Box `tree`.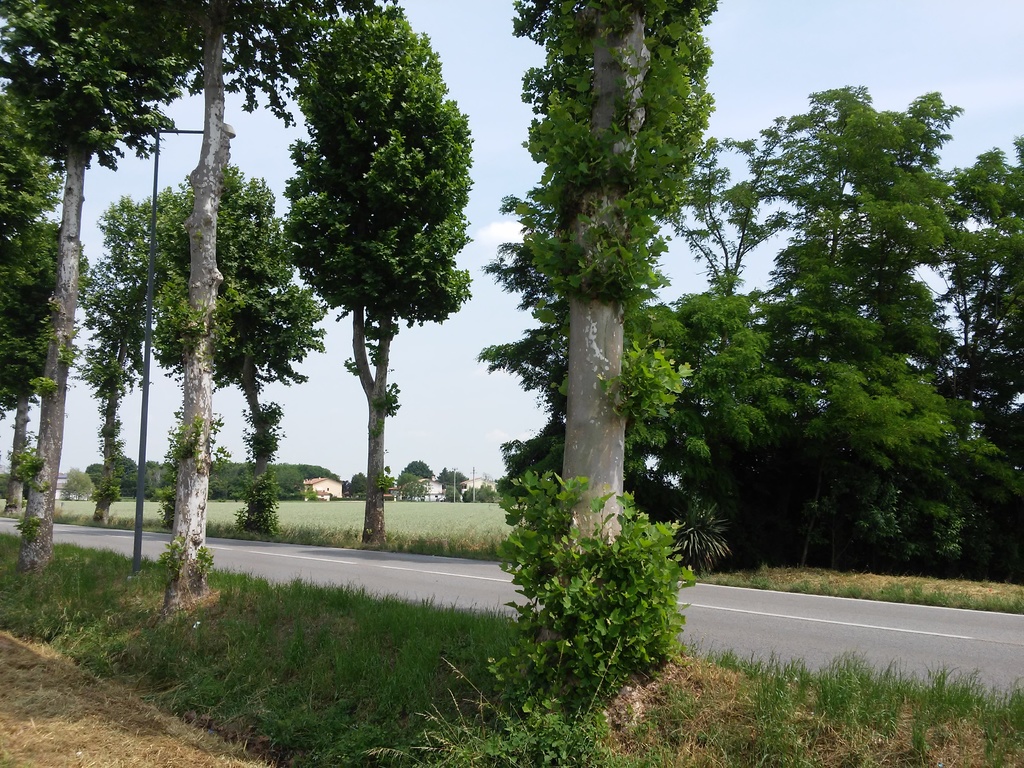
(461, 484, 497, 502).
